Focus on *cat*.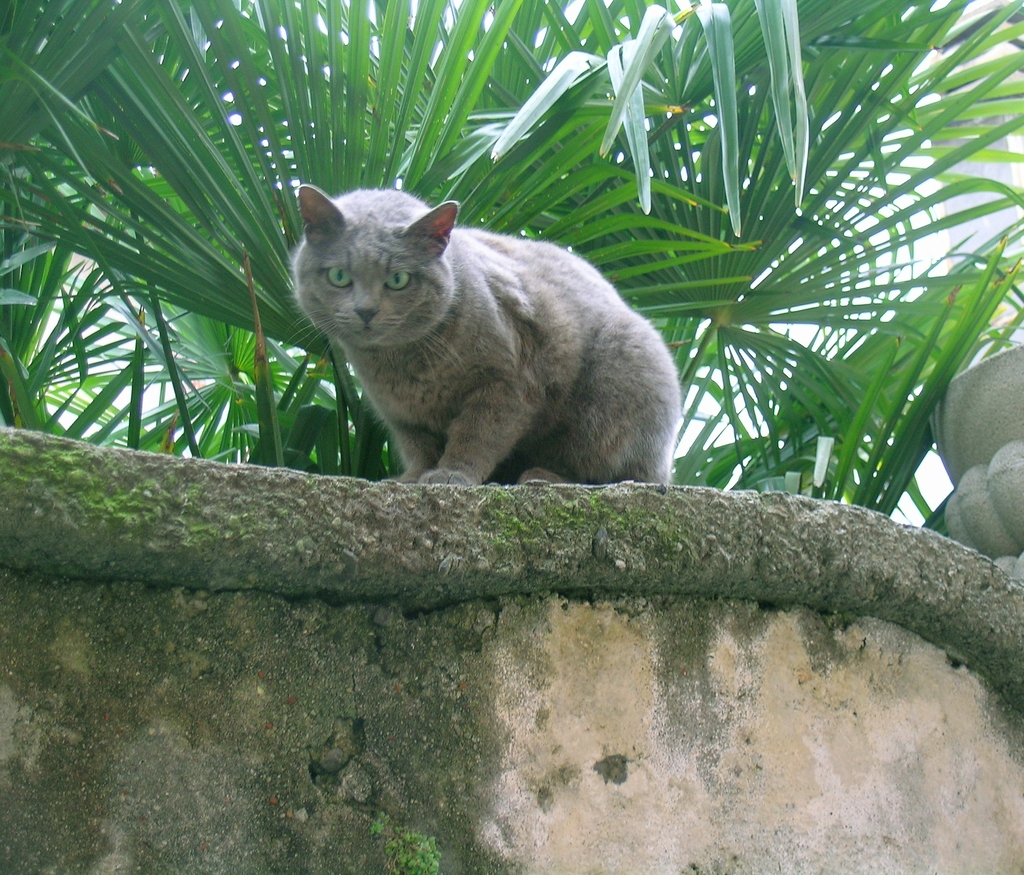
Focused at [284,175,680,487].
